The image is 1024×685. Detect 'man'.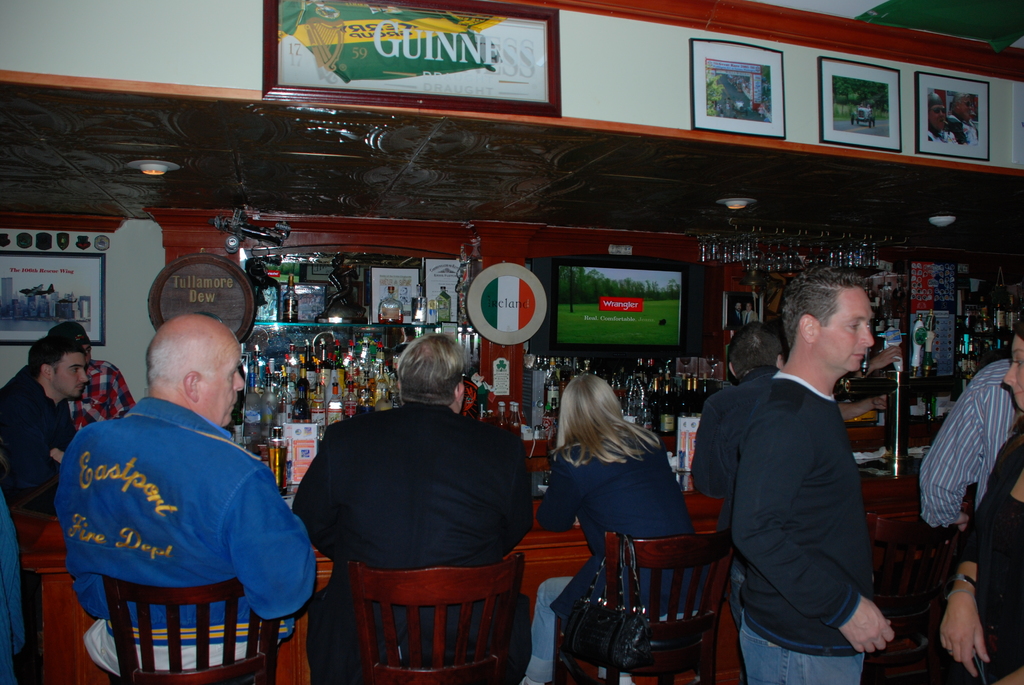
Detection: 919,361,1021,535.
